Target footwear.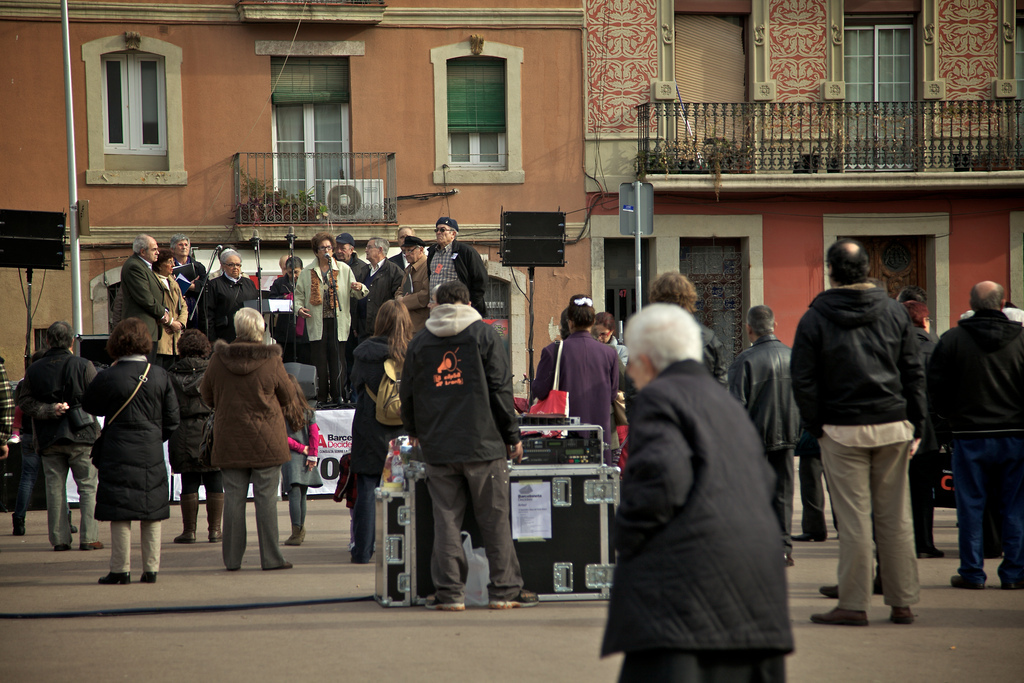
Target region: (left=795, top=530, right=828, bottom=542).
